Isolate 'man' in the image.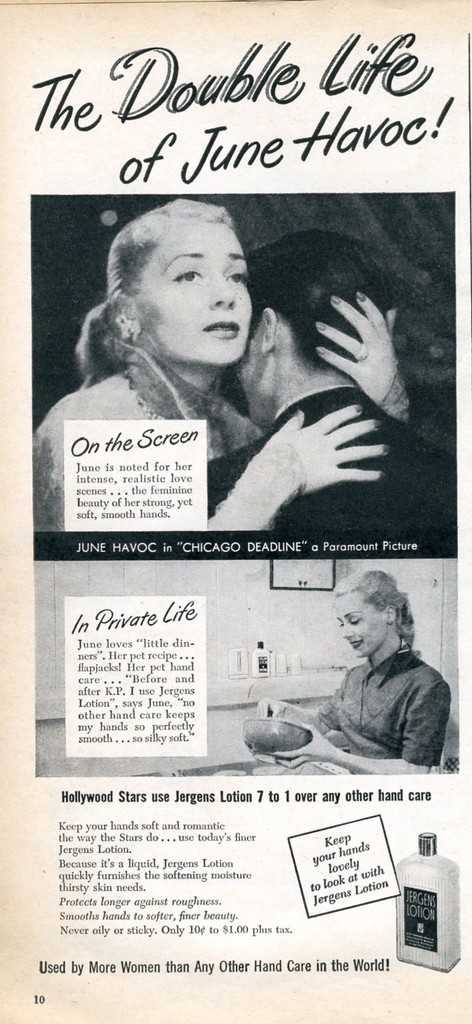
Isolated region: {"left": 133, "top": 214, "right": 436, "bottom": 540}.
